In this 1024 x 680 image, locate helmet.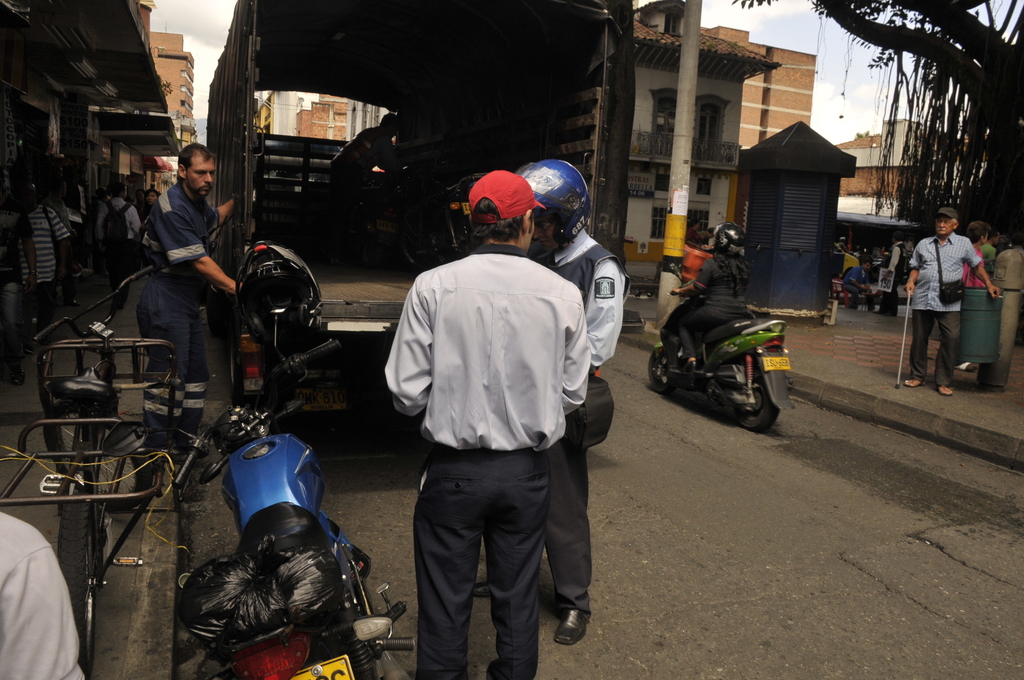
Bounding box: 242, 243, 326, 370.
